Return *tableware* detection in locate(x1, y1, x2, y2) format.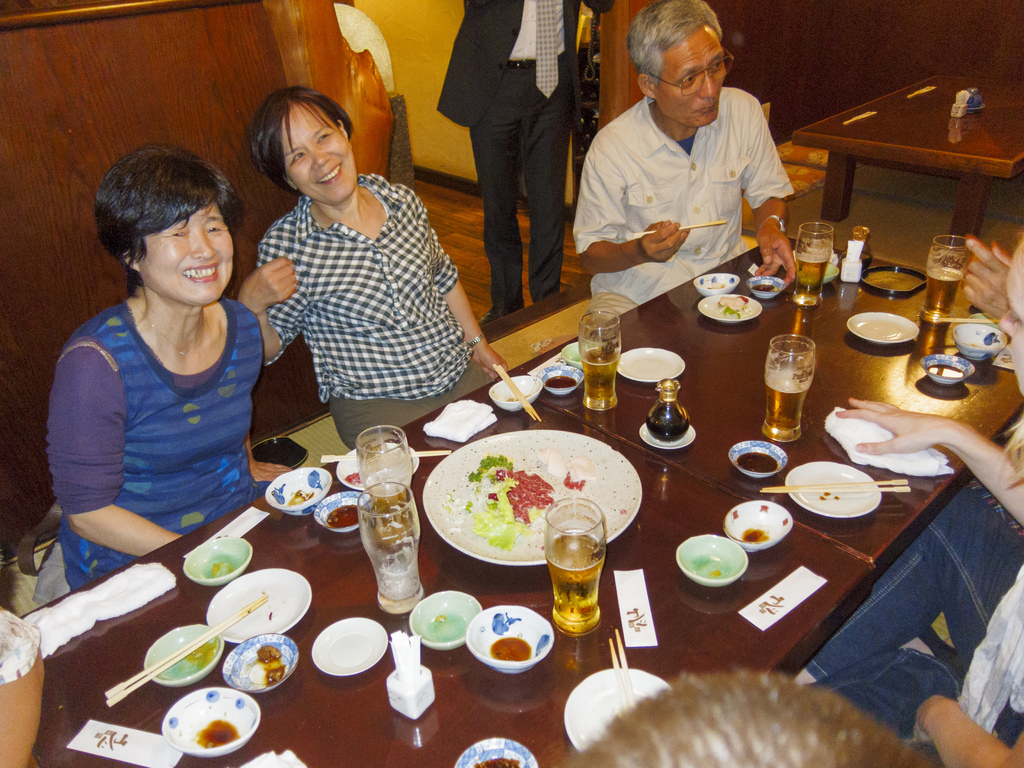
locate(206, 567, 313, 646).
